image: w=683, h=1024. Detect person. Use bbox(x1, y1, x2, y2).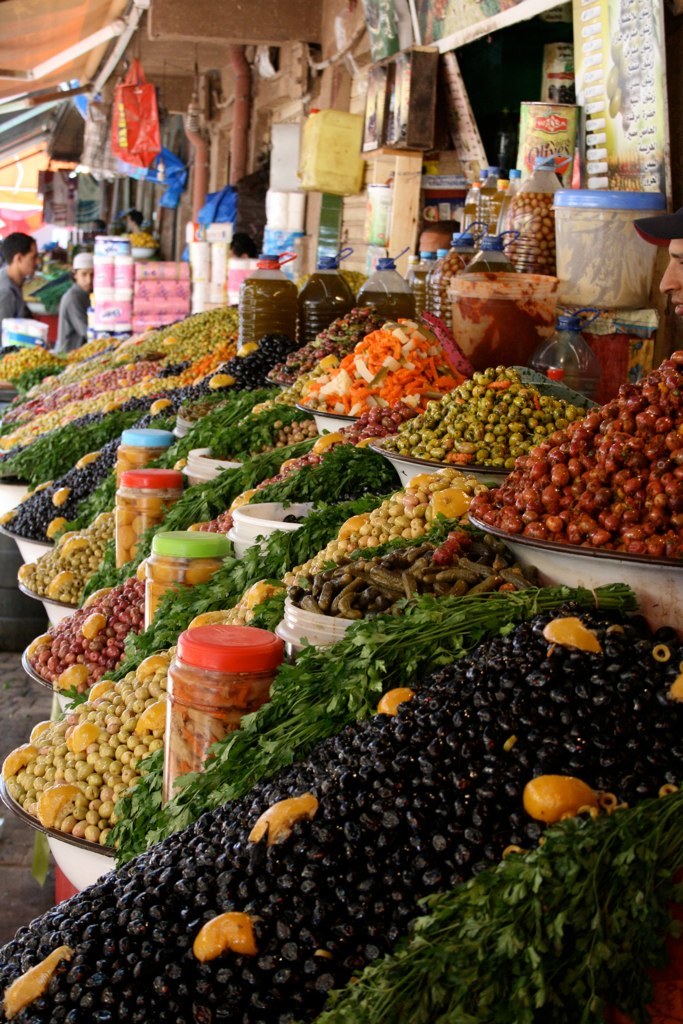
bbox(0, 228, 42, 336).
